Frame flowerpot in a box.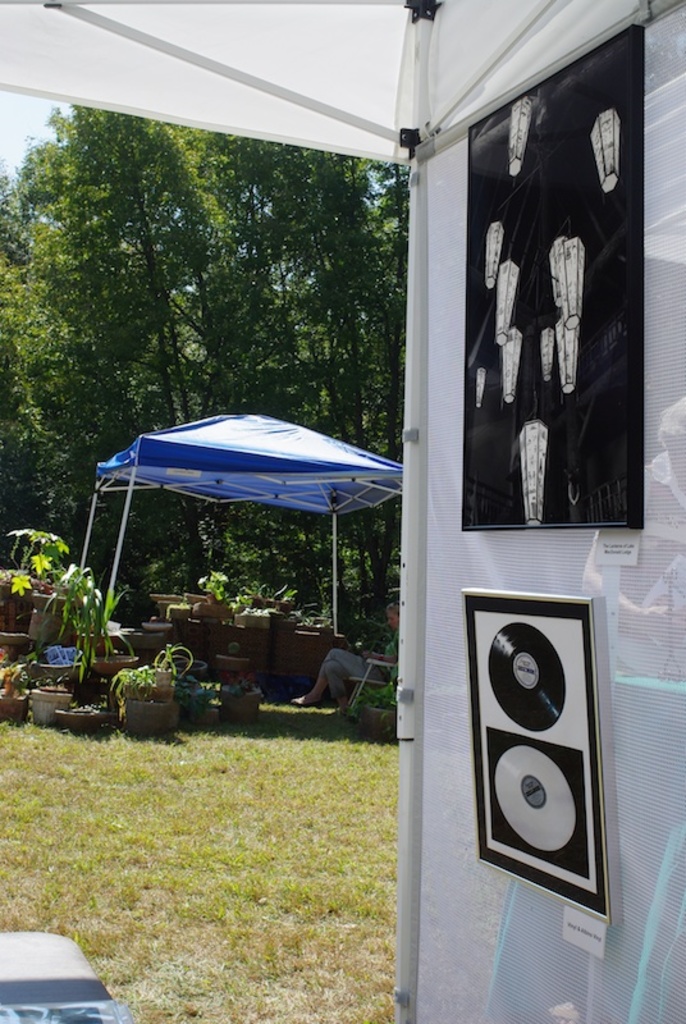
[52, 710, 110, 733].
